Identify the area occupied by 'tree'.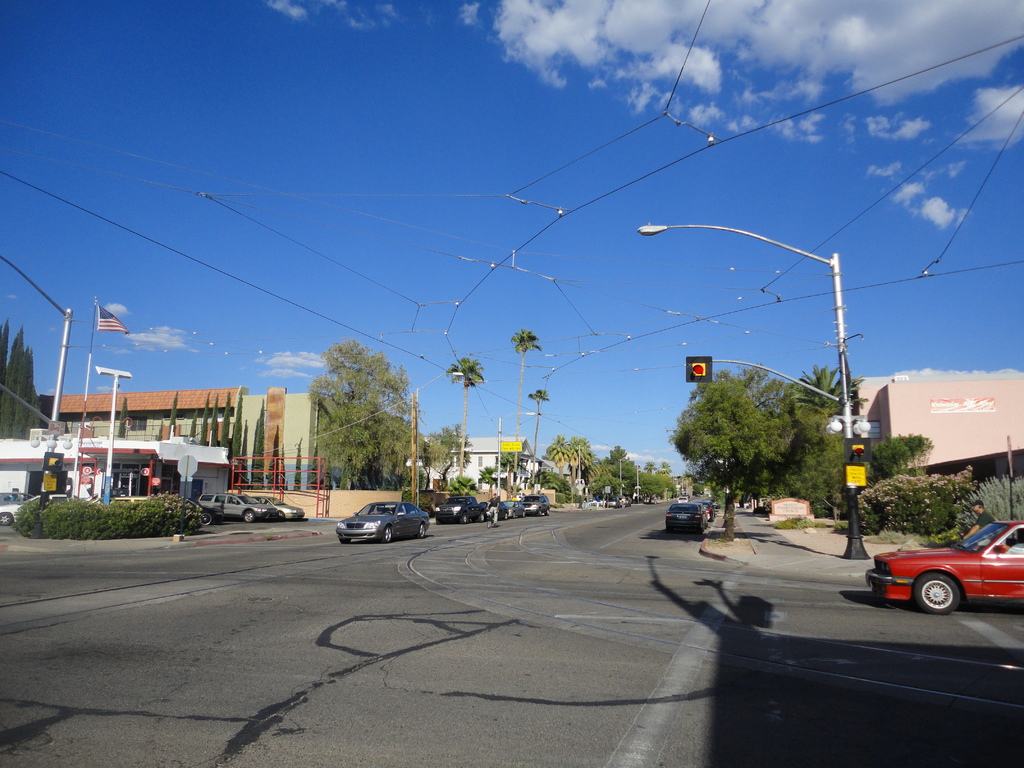
Area: box(248, 399, 264, 491).
